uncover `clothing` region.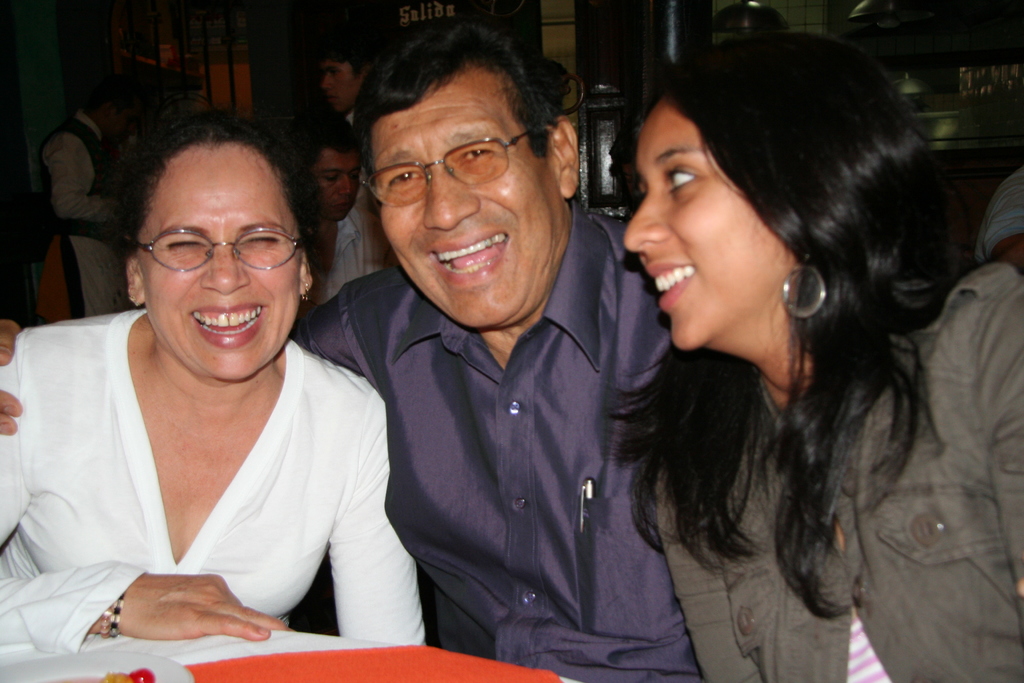
Uncovered: [left=16, top=276, right=384, bottom=649].
